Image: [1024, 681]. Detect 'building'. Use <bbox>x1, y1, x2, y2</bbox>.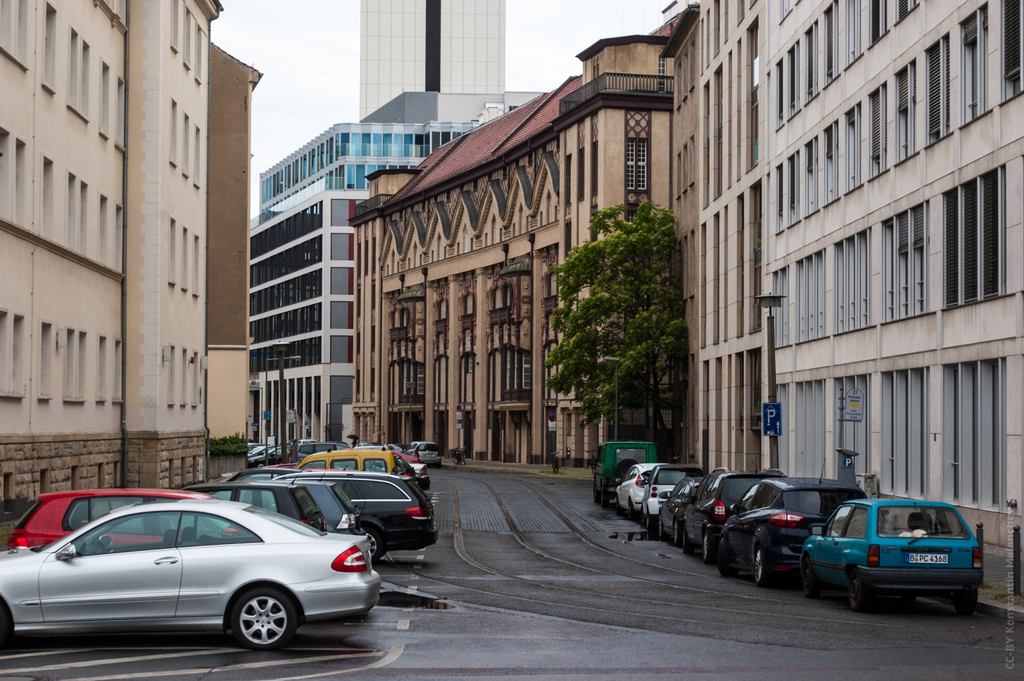
<bbox>207, 33, 266, 475</bbox>.
